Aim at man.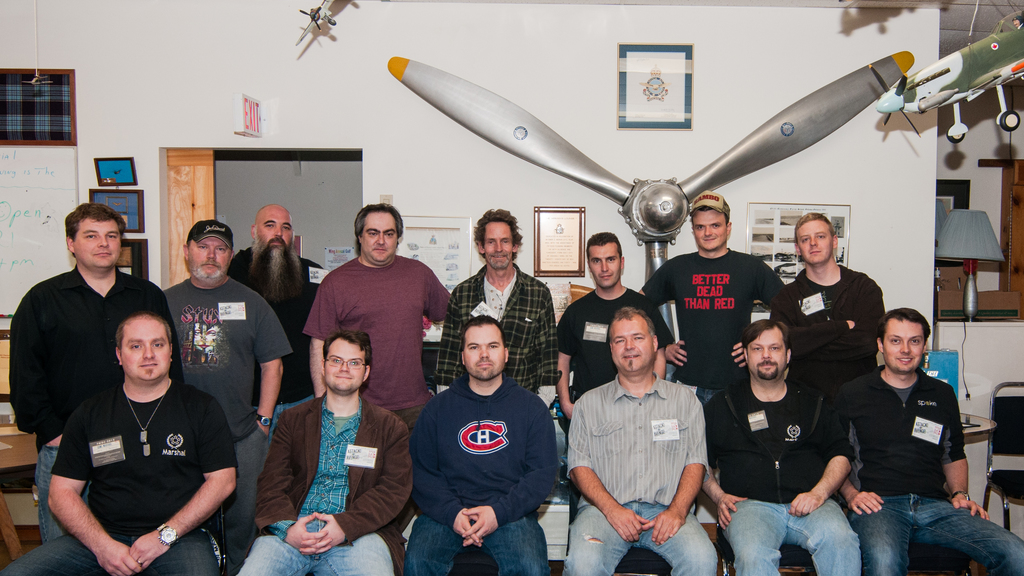
Aimed at [x1=9, y1=202, x2=182, y2=539].
